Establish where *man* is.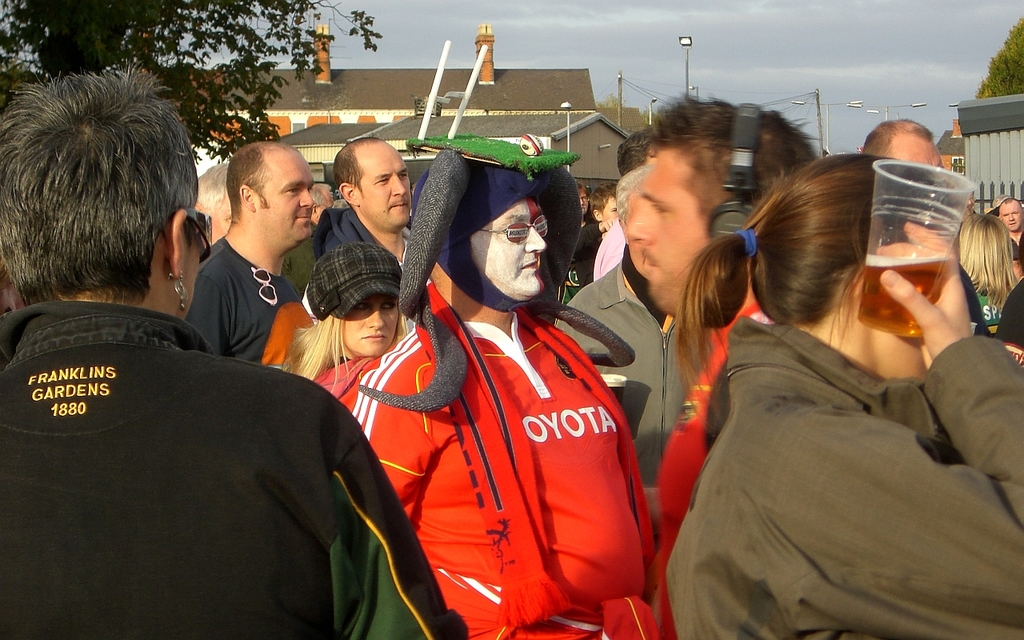
Established at 622 97 818 639.
